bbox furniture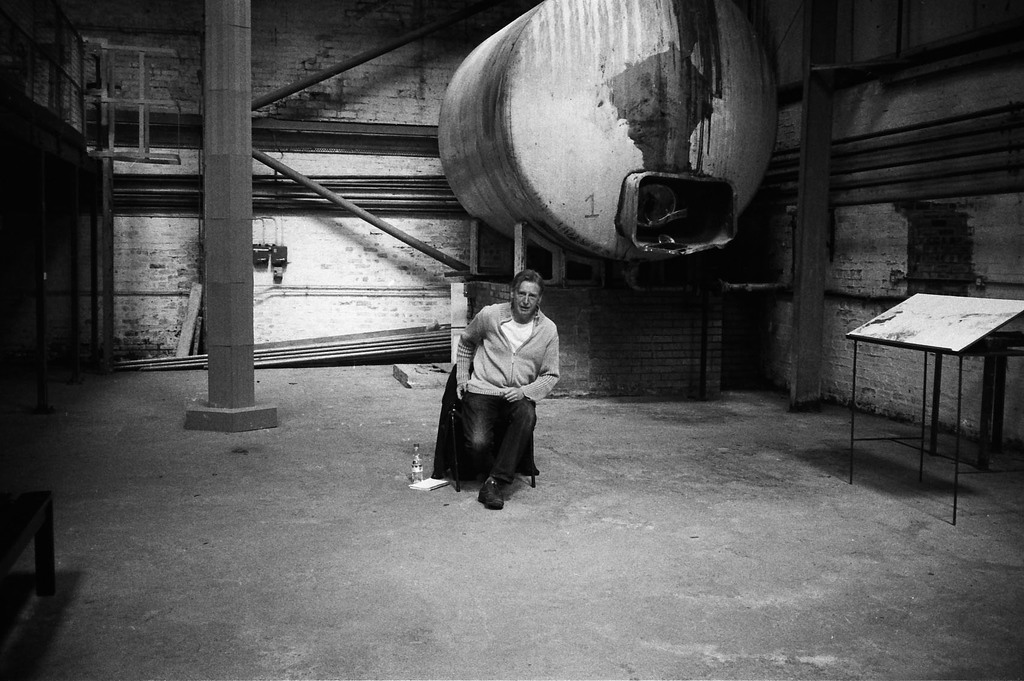
BBox(844, 292, 1023, 527)
